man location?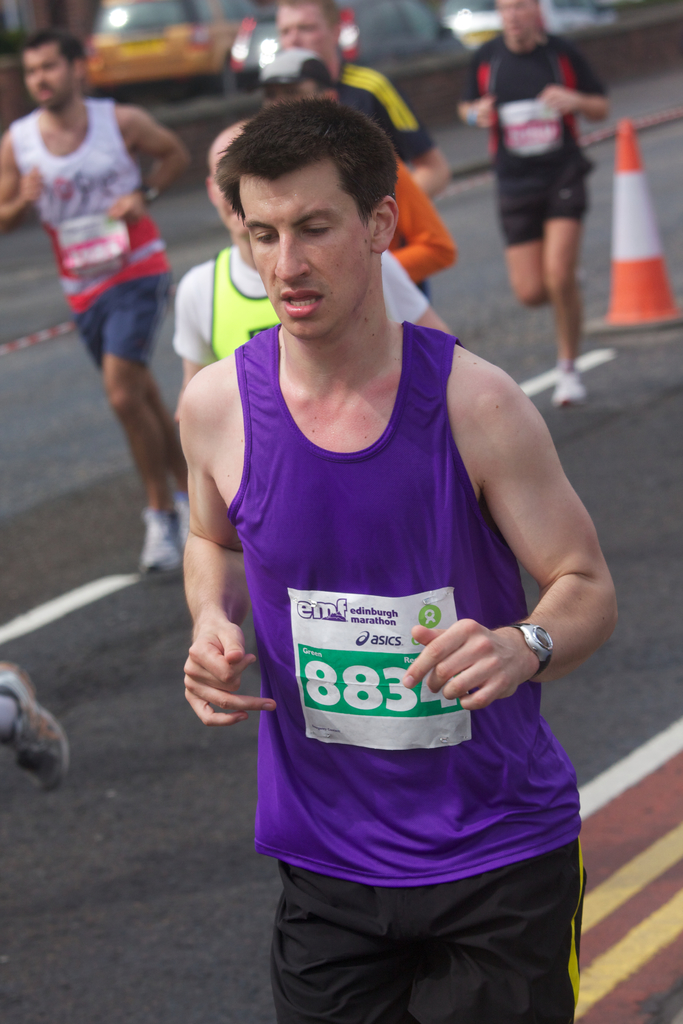
{"x1": 0, "y1": 31, "x2": 200, "y2": 584}
